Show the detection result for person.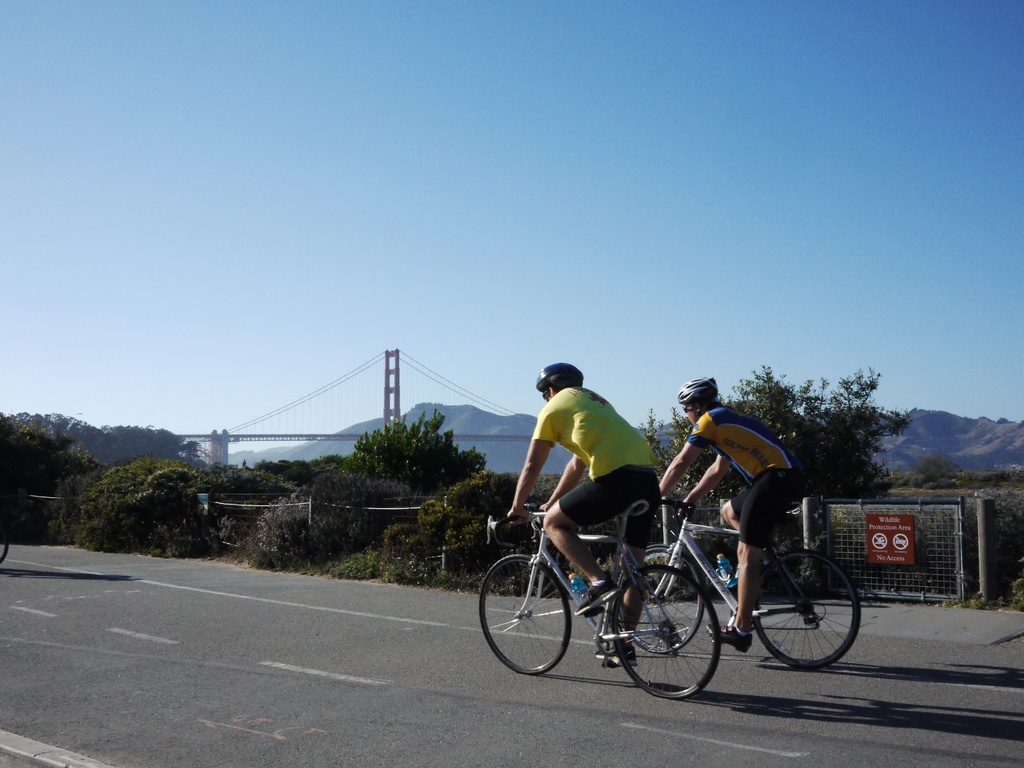
select_region(655, 377, 800, 656).
